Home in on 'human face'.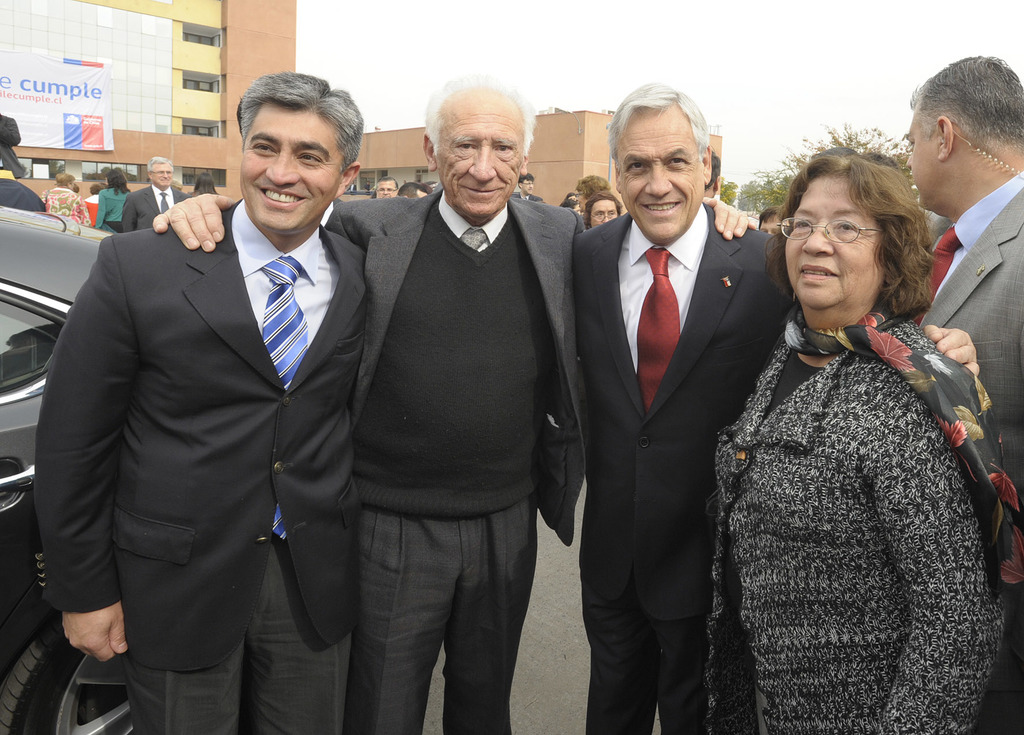
Homed in at {"left": 577, "top": 190, "right": 586, "bottom": 211}.
